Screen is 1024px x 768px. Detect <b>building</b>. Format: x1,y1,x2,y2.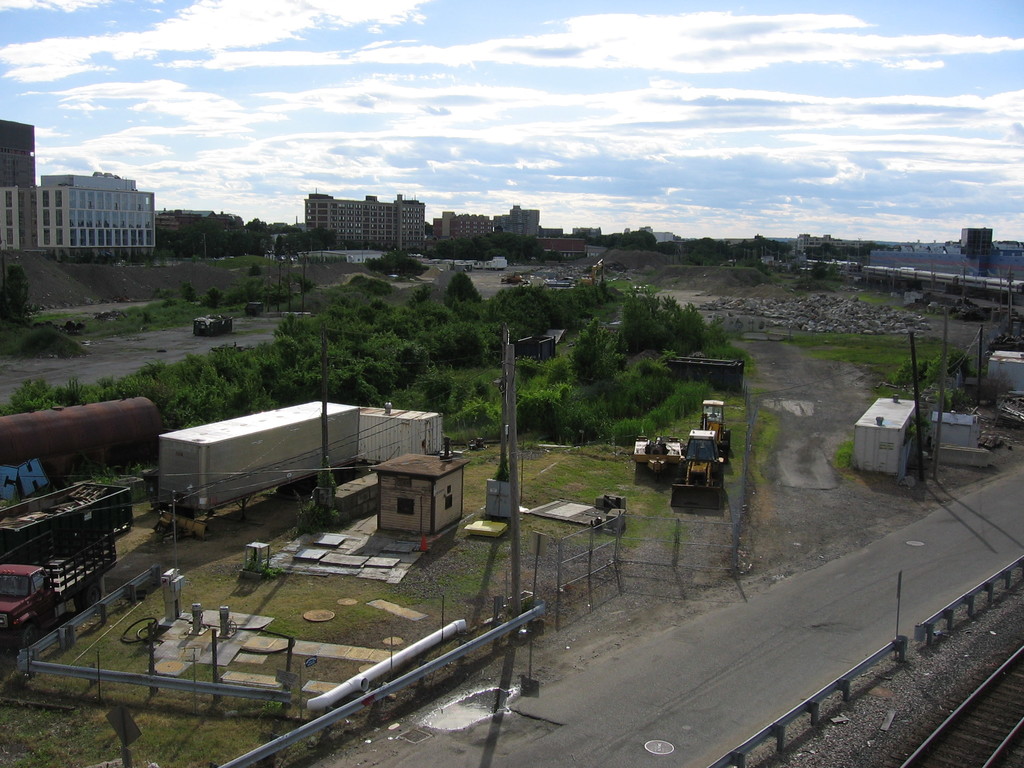
156,206,207,242.
